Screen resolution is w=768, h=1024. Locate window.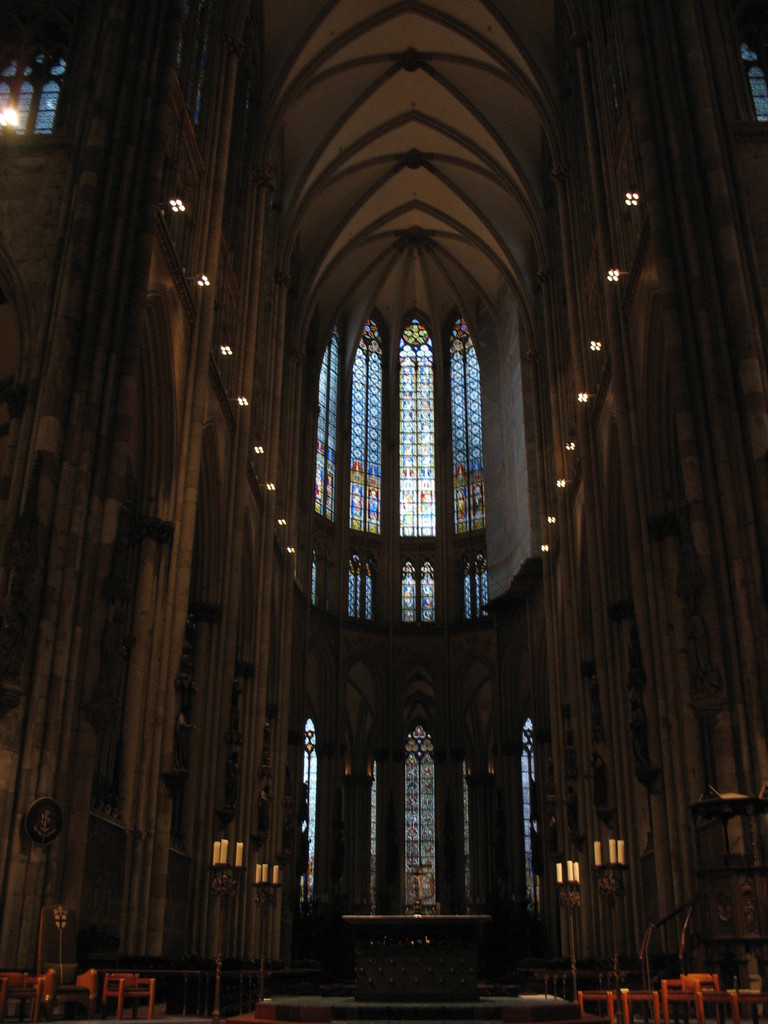
l=525, t=724, r=556, b=907.
